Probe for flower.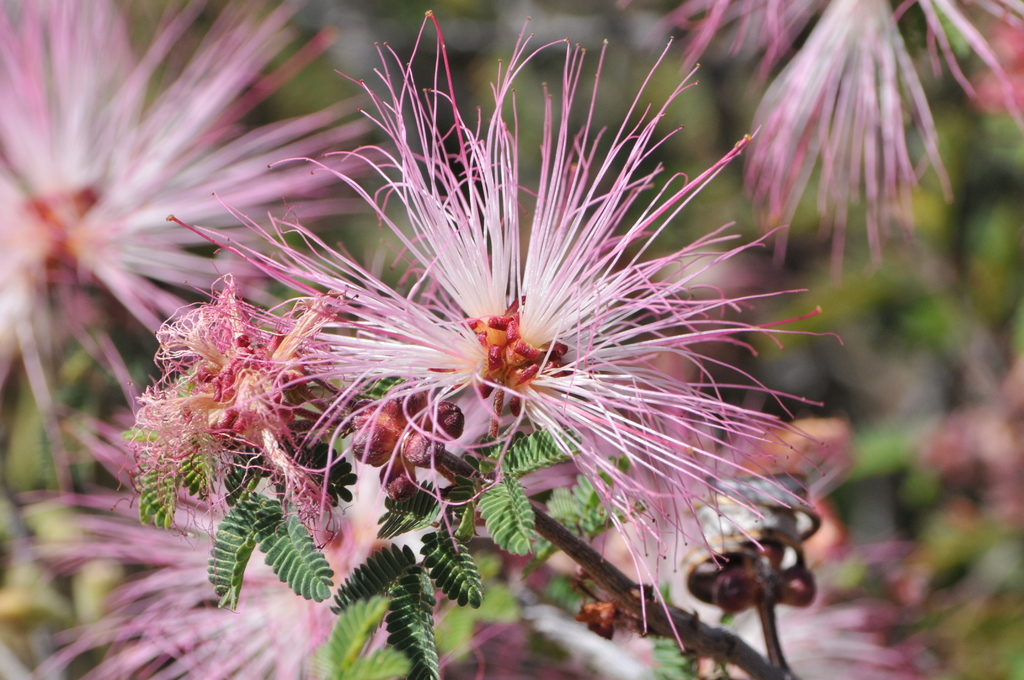
Probe result: select_region(157, 35, 874, 601).
